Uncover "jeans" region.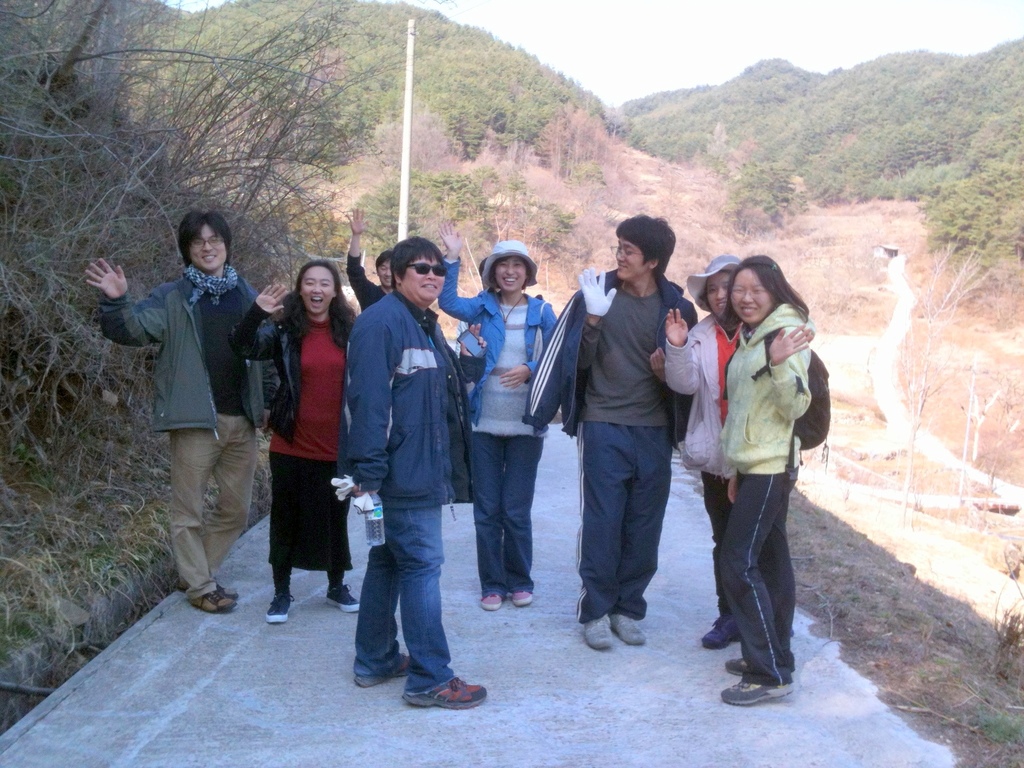
Uncovered: bbox(705, 477, 733, 617).
